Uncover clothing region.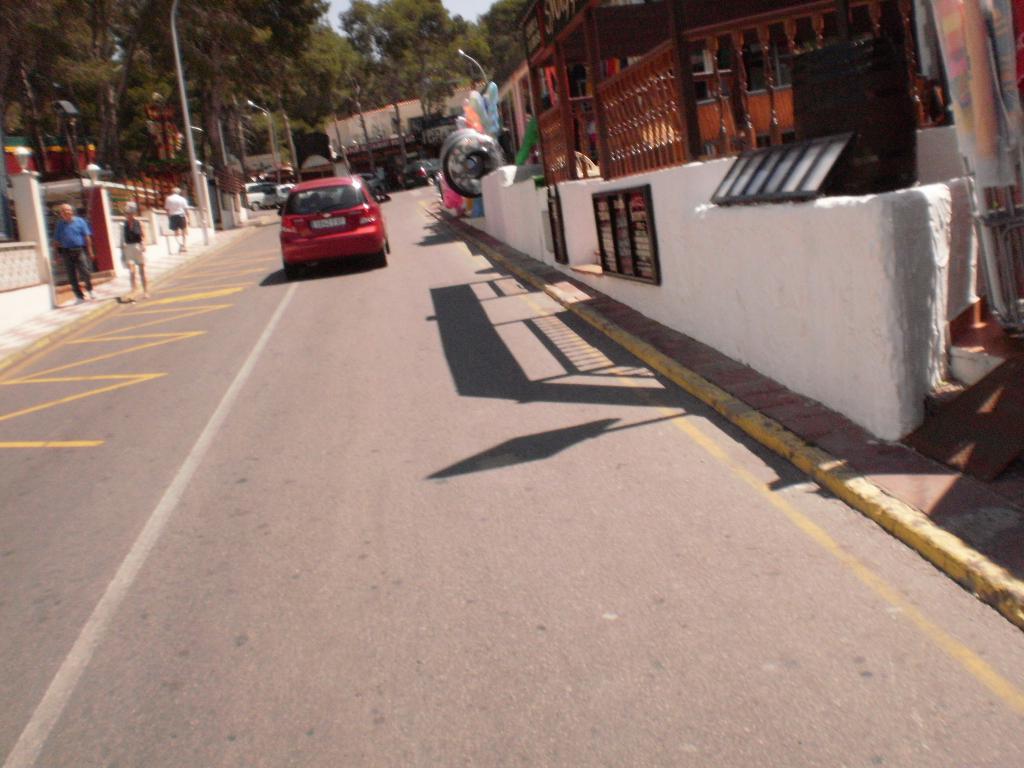
Uncovered: BBox(163, 193, 186, 227).
